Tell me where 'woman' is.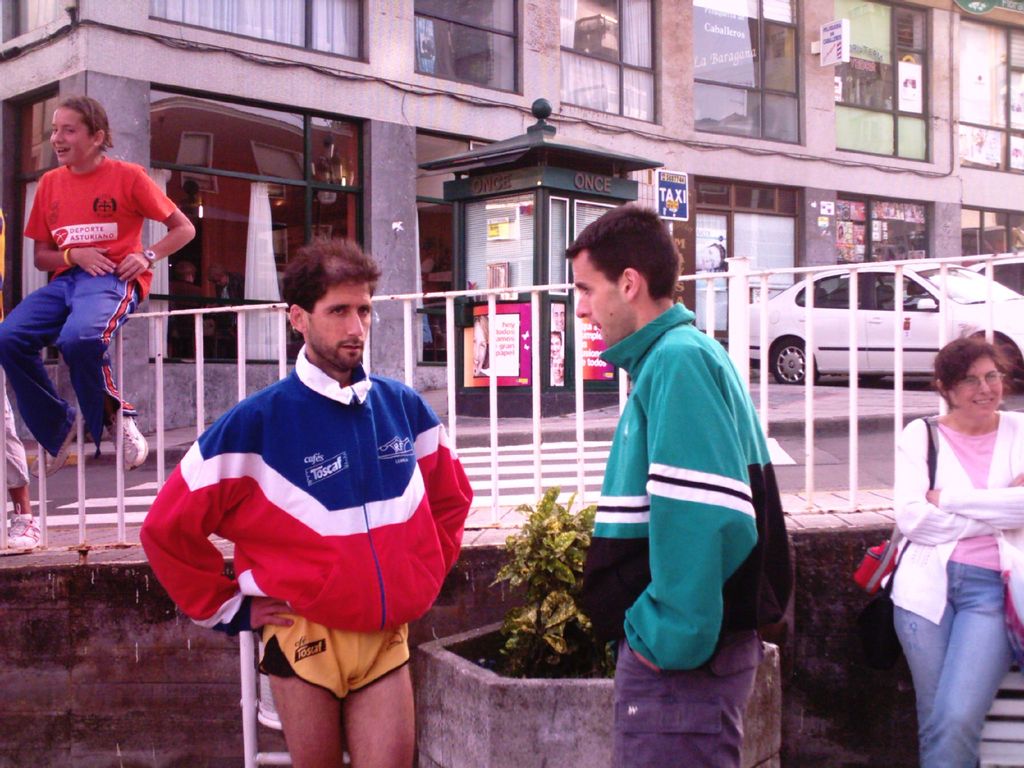
'woman' is at Rect(0, 95, 202, 484).
